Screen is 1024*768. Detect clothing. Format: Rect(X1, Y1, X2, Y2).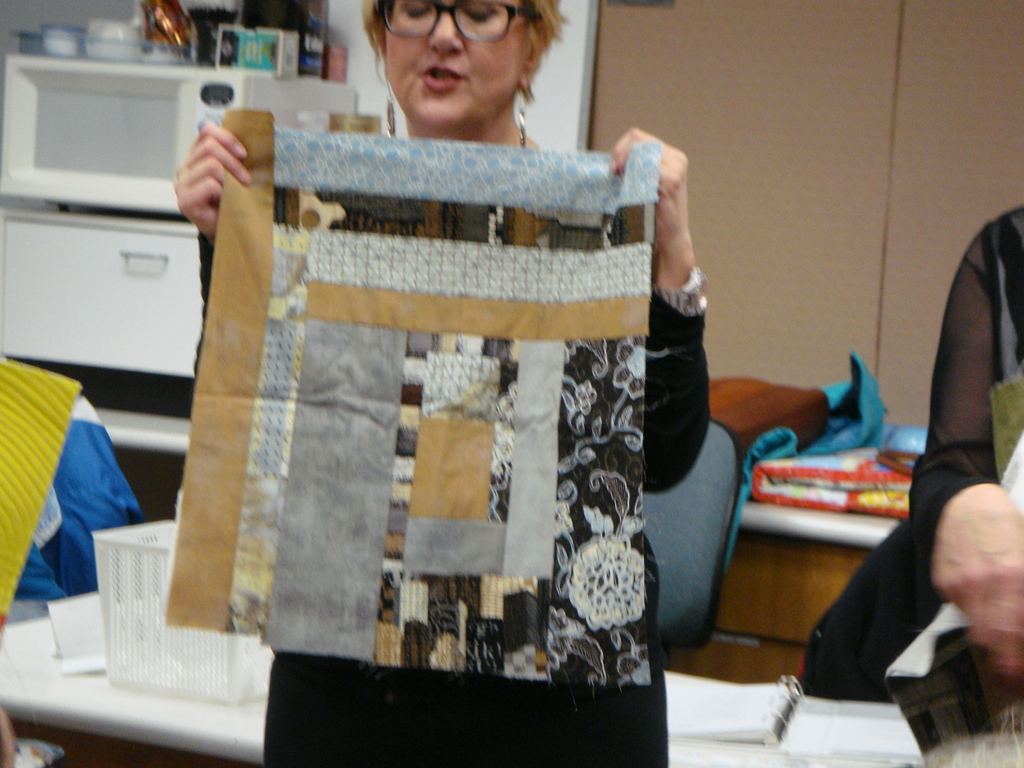
Rect(803, 209, 1023, 702).
